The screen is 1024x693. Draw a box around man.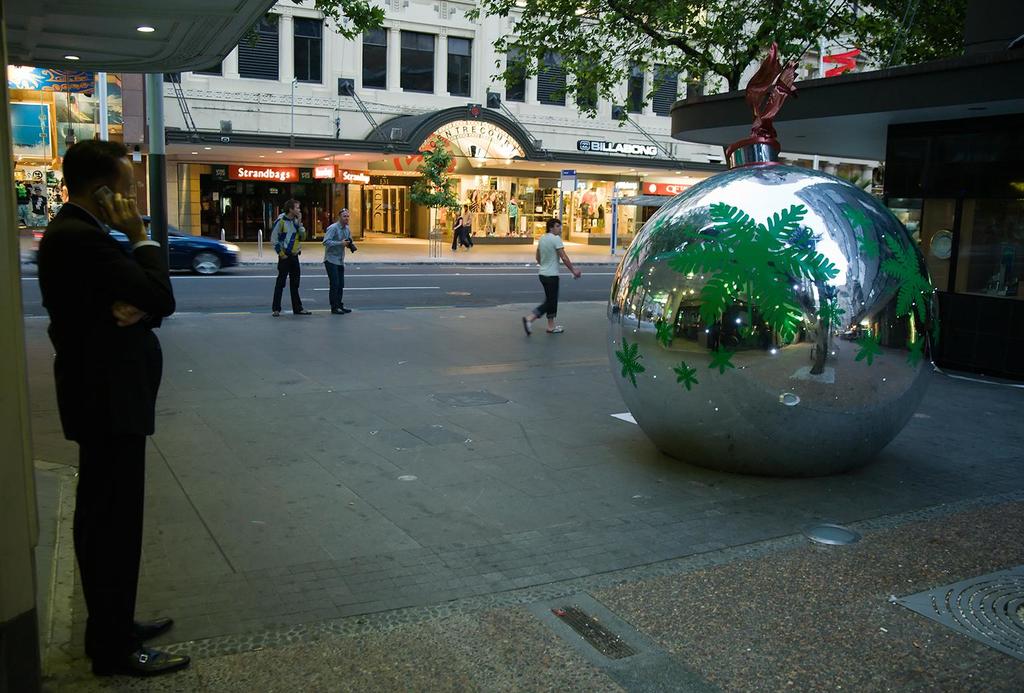
29/131/184/657.
